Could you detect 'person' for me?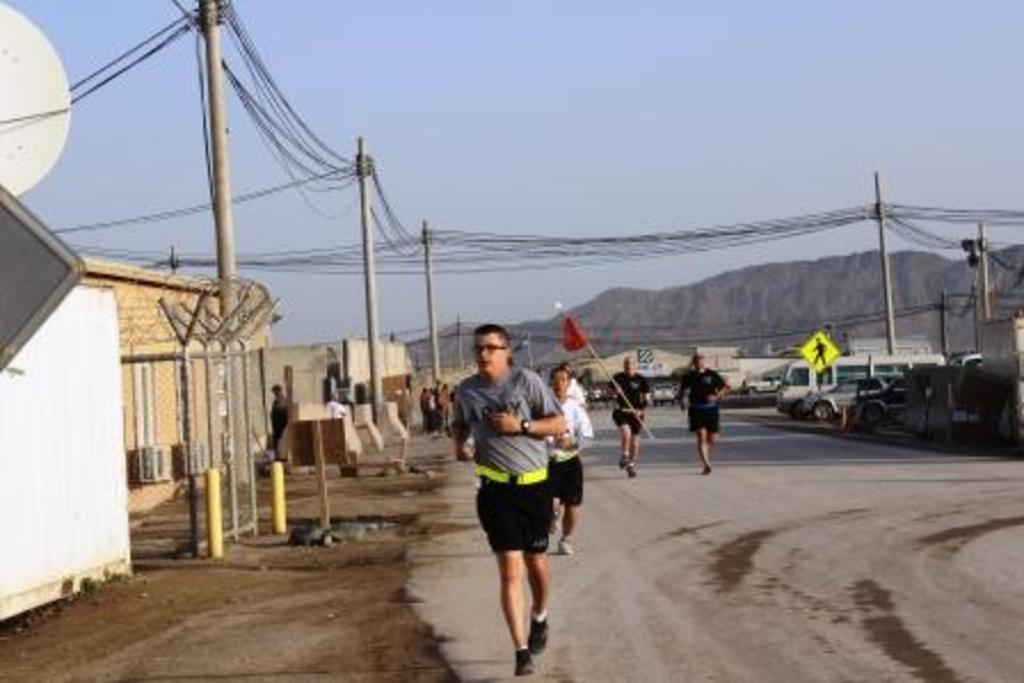
Detection result: x1=814, y1=336, x2=834, y2=368.
